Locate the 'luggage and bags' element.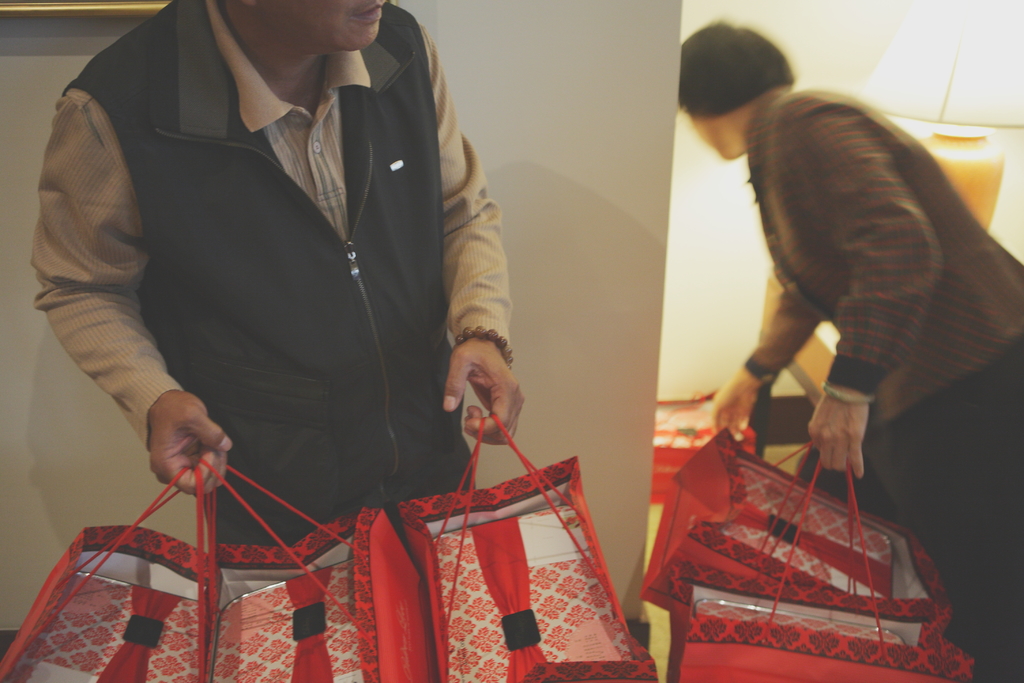
Element bbox: {"x1": 404, "y1": 410, "x2": 661, "y2": 682}.
